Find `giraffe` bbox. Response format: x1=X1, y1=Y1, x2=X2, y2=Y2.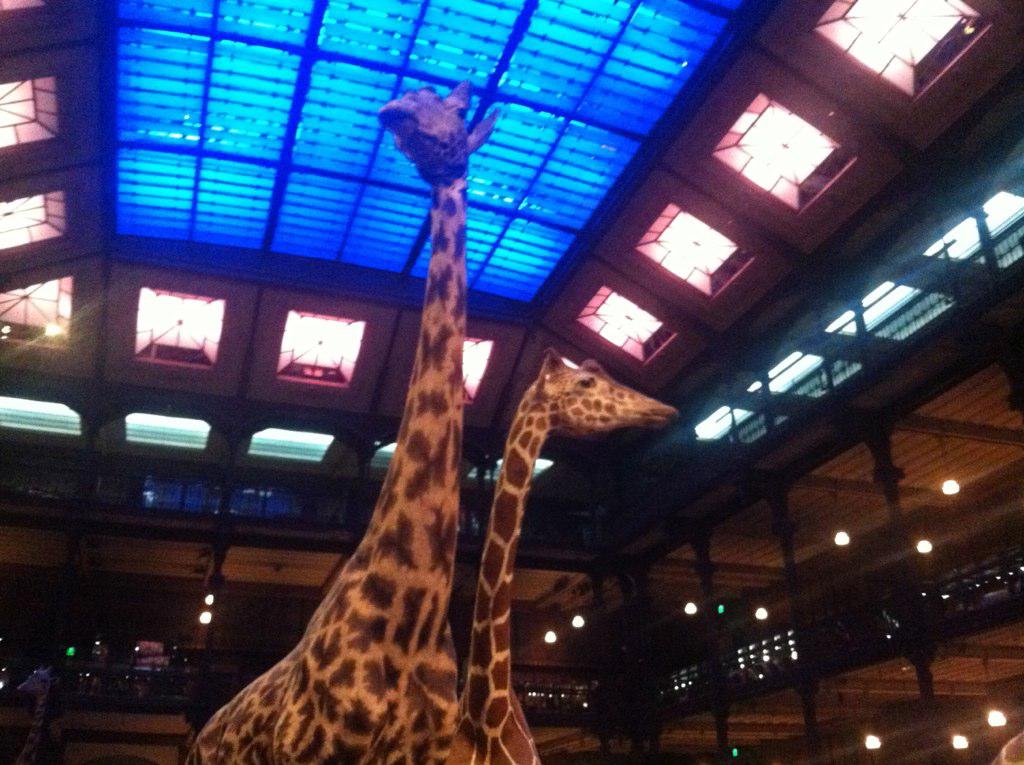
x1=195, y1=75, x2=497, y2=760.
